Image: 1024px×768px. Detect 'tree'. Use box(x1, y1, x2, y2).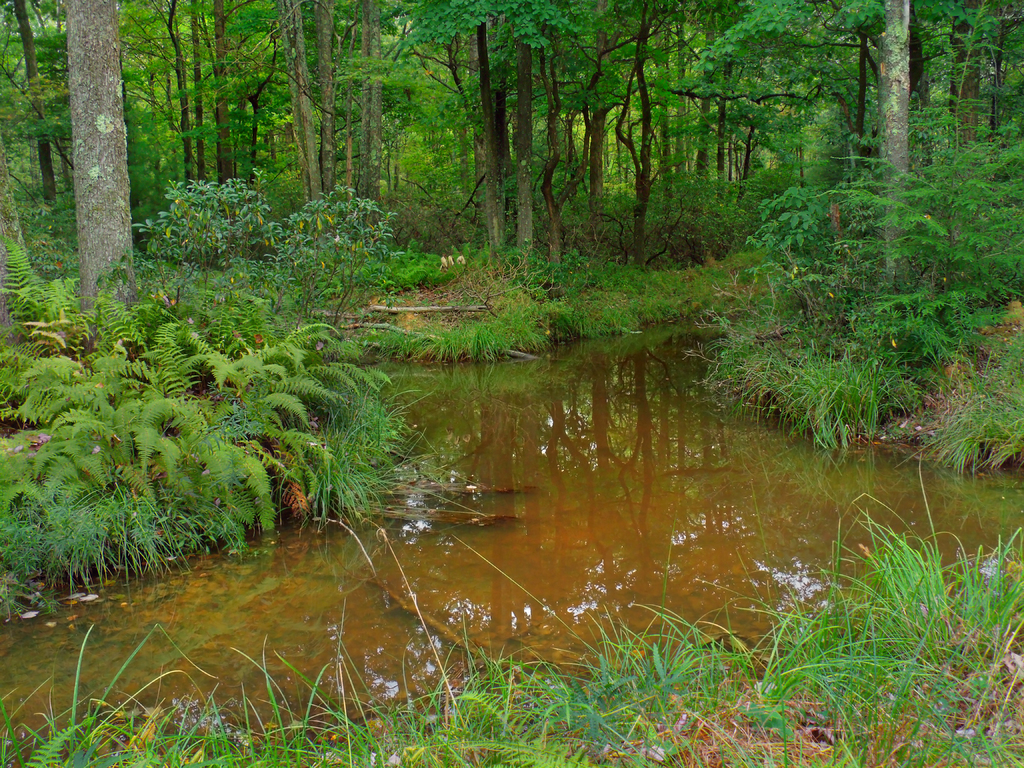
box(123, 0, 230, 269).
